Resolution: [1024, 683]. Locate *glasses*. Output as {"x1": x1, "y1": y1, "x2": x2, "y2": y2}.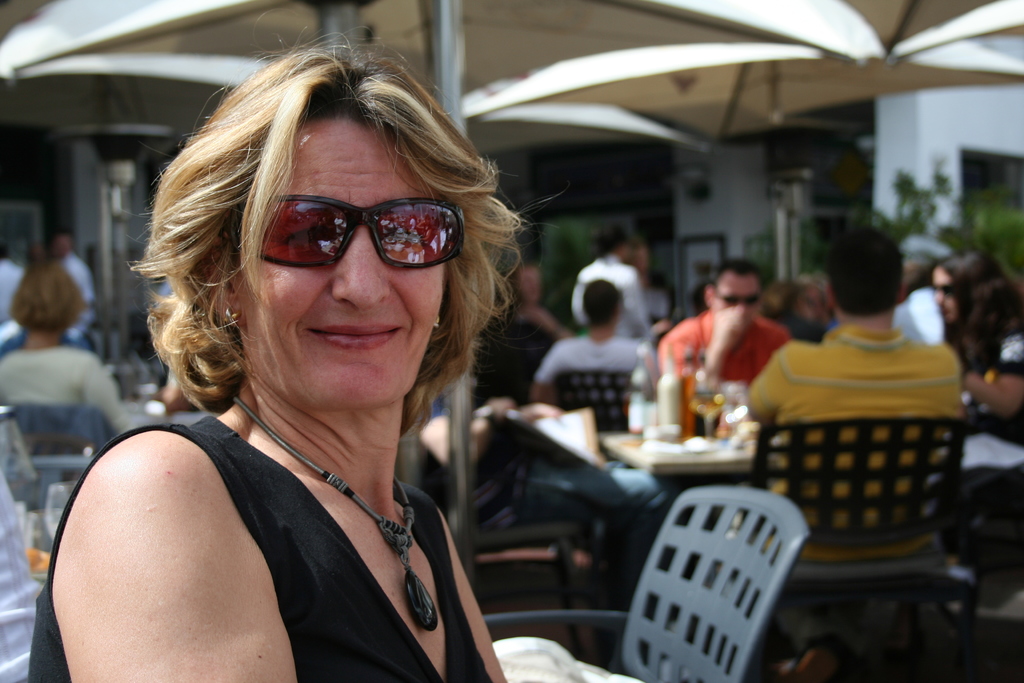
{"x1": 716, "y1": 286, "x2": 761, "y2": 308}.
